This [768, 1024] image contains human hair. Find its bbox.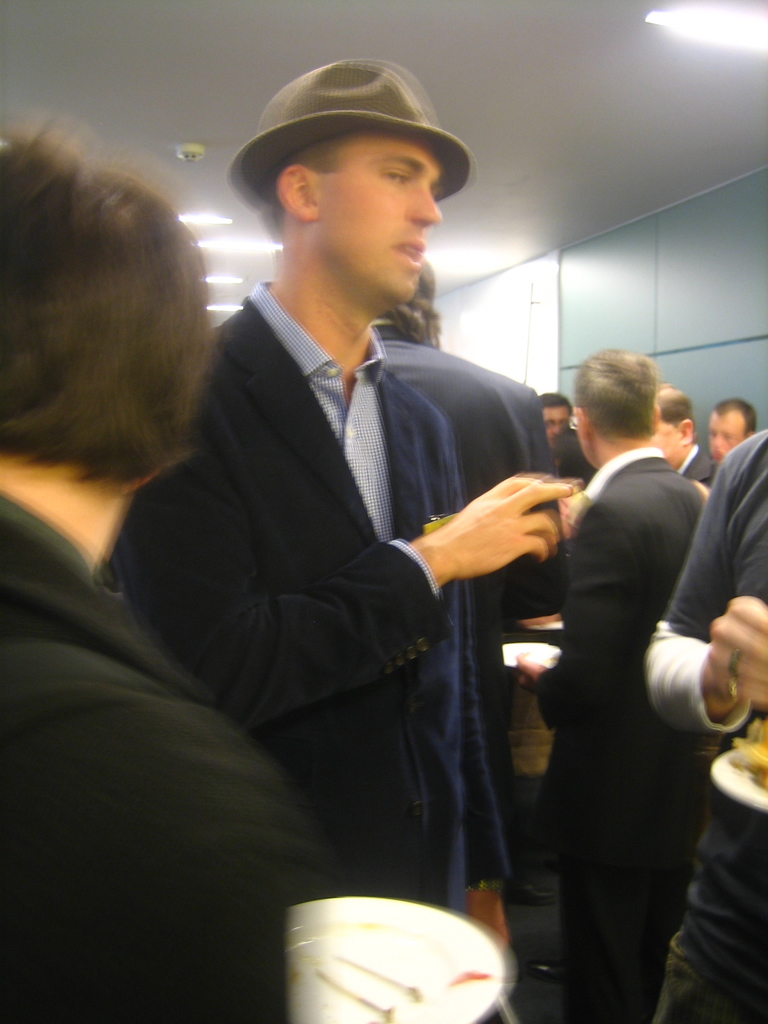
<box>716,390,761,428</box>.
